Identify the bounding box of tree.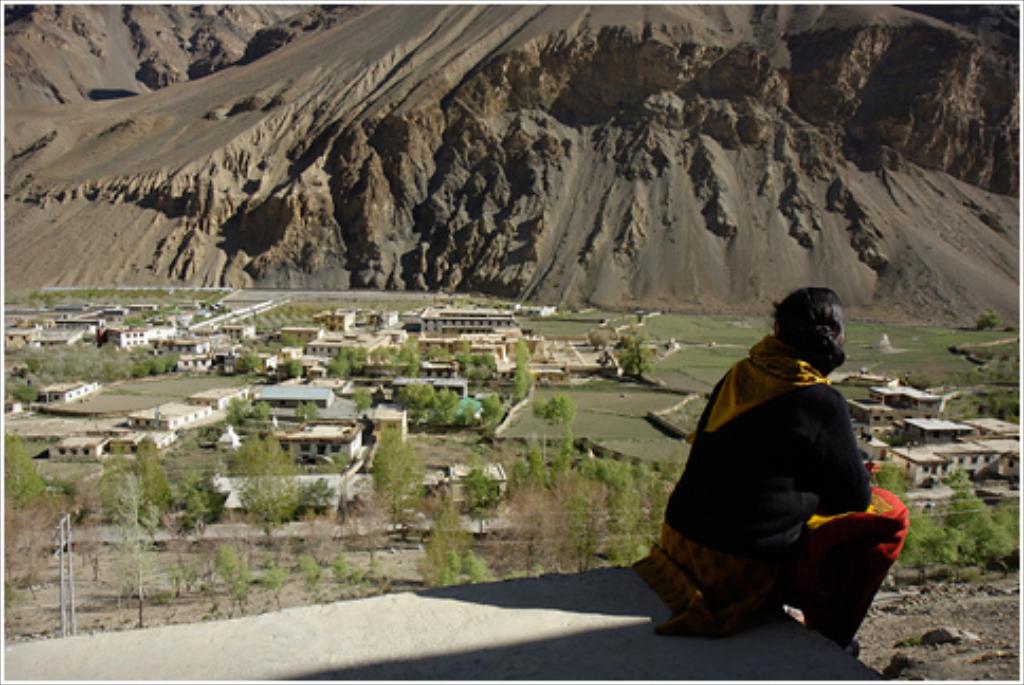
{"x1": 540, "y1": 391, "x2": 578, "y2": 448}.
